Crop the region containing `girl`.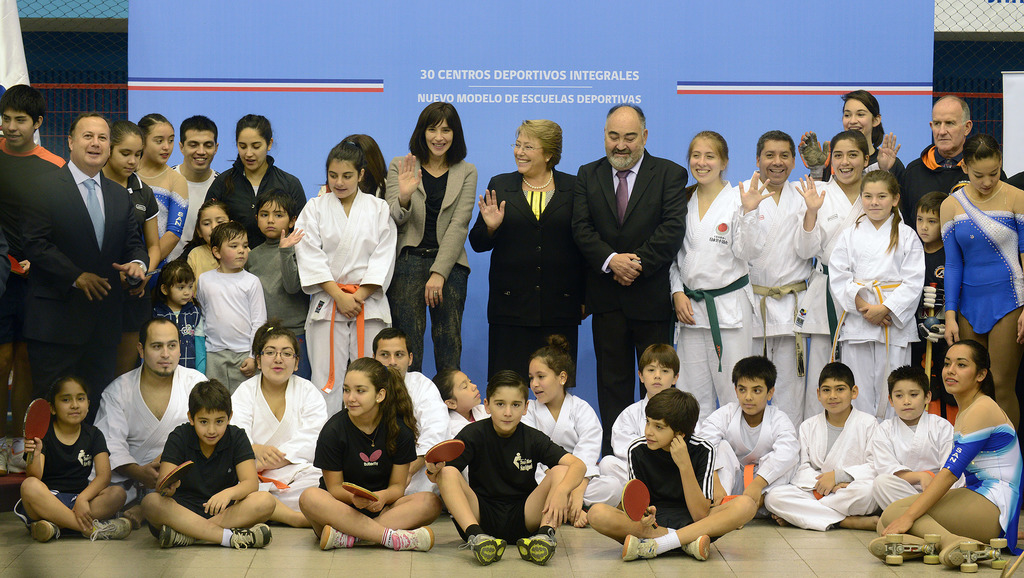
Crop region: [445,370,495,453].
